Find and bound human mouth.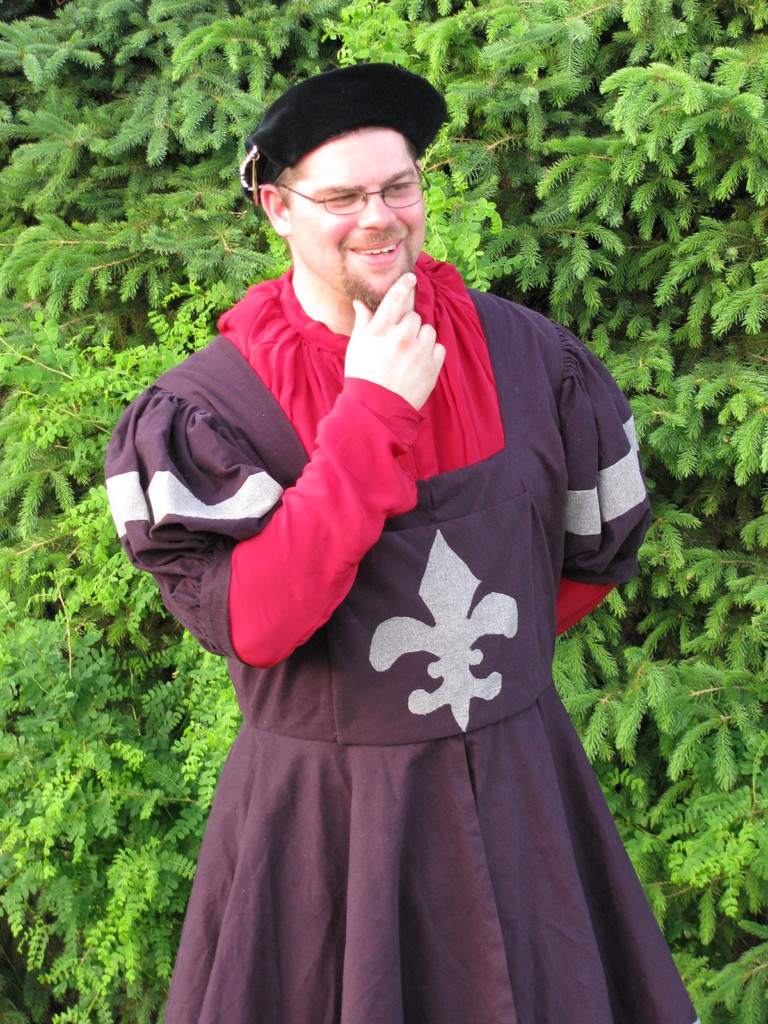
Bound: <box>349,234,404,270</box>.
